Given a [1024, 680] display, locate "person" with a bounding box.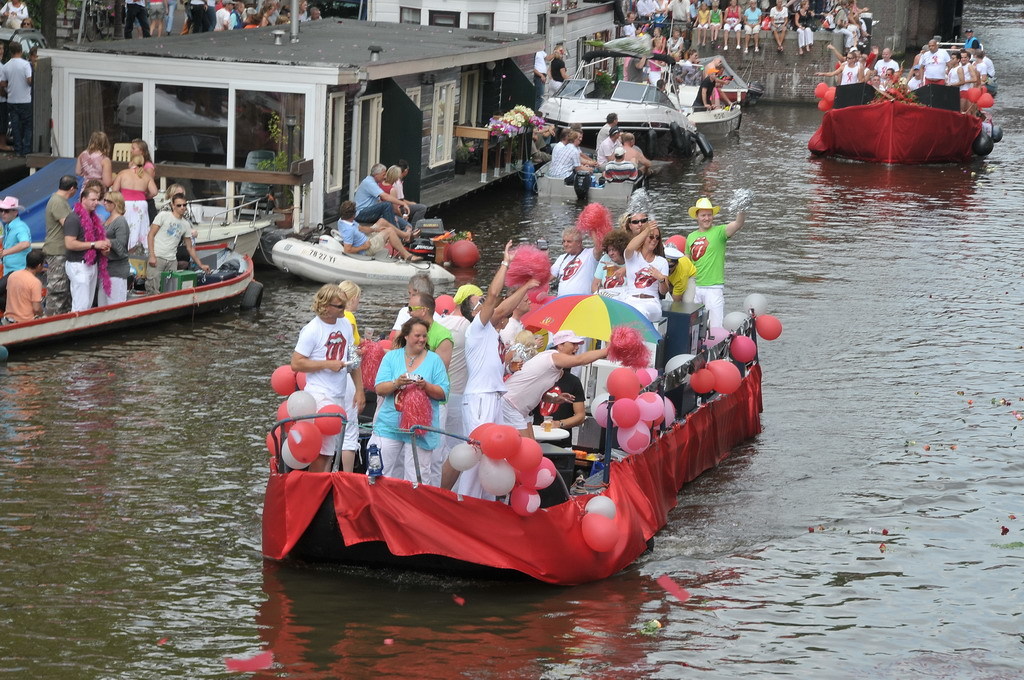
Located: [867,44,900,91].
